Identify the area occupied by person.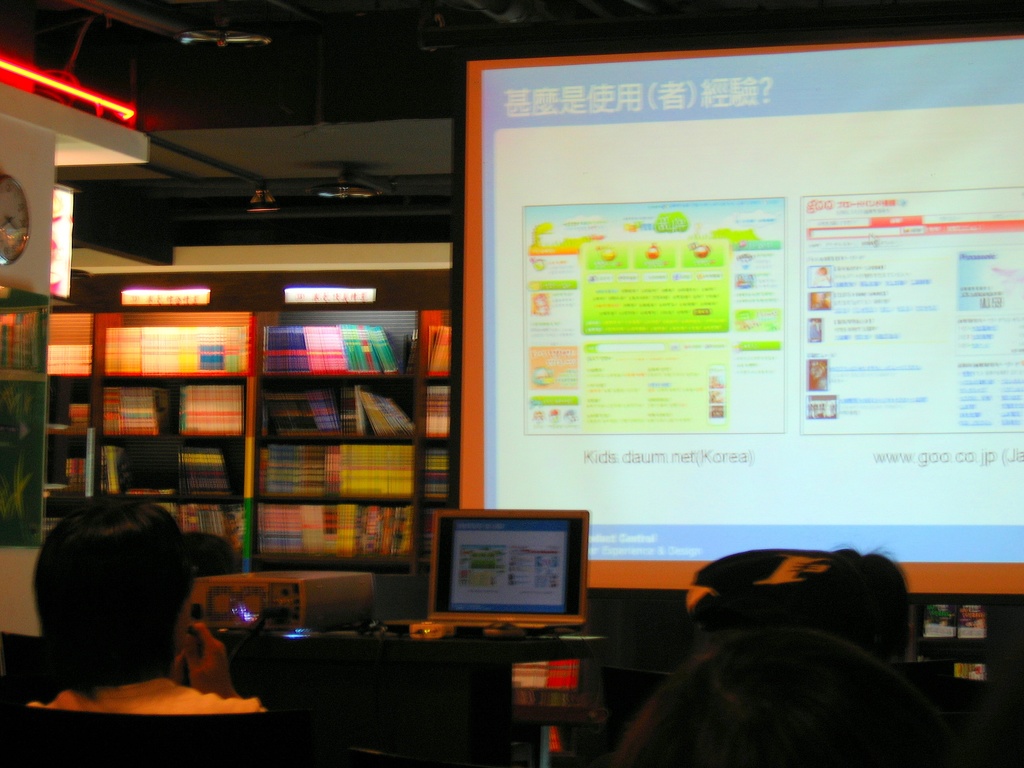
Area: {"x1": 22, "y1": 491, "x2": 268, "y2": 709}.
